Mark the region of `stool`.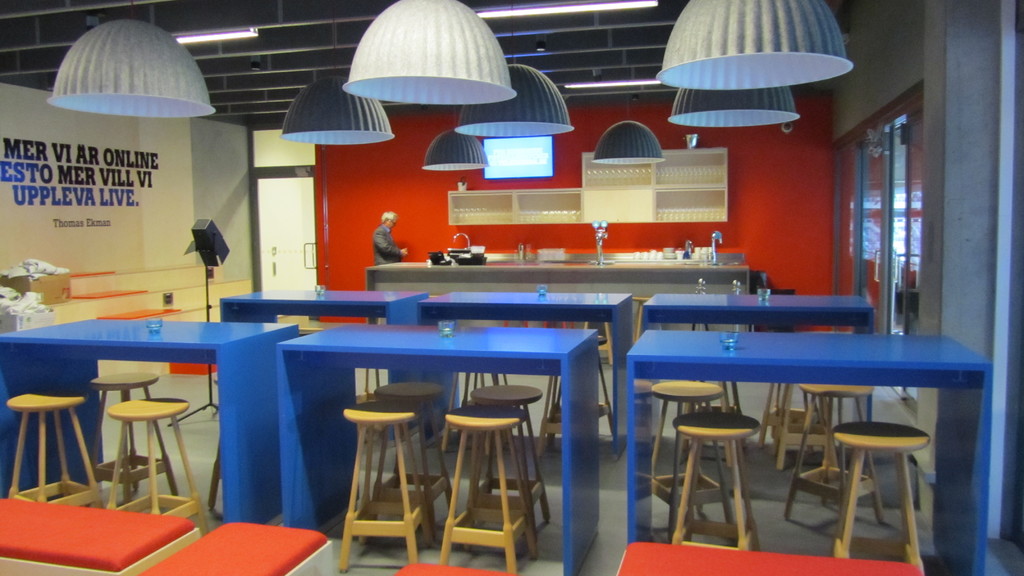
Region: [104,397,210,531].
